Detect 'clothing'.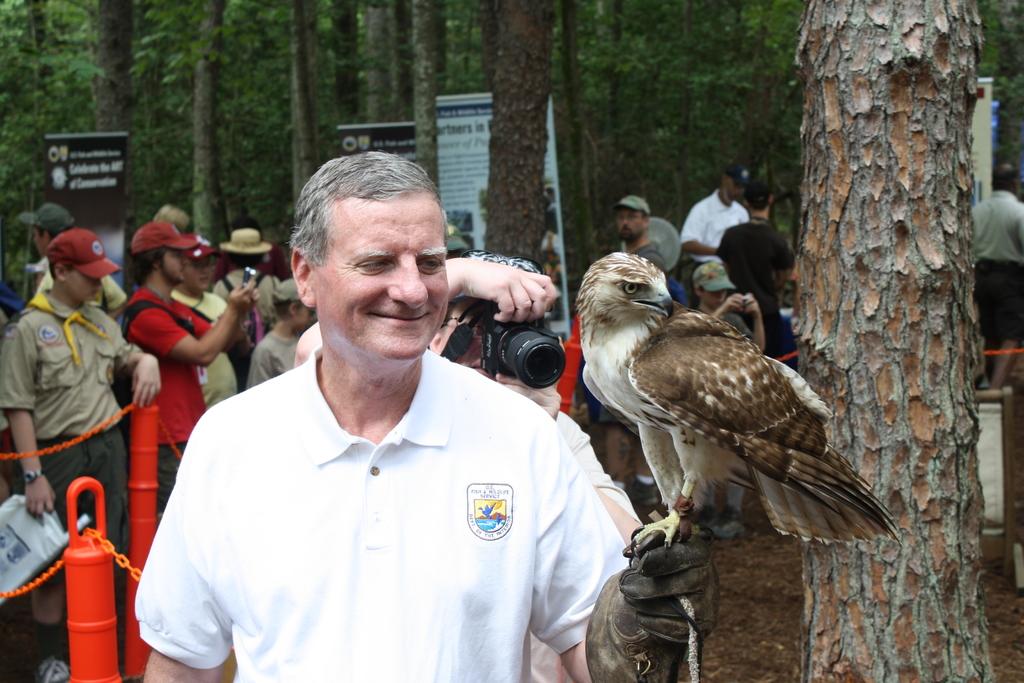
Detected at bbox(964, 191, 1023, 346).
